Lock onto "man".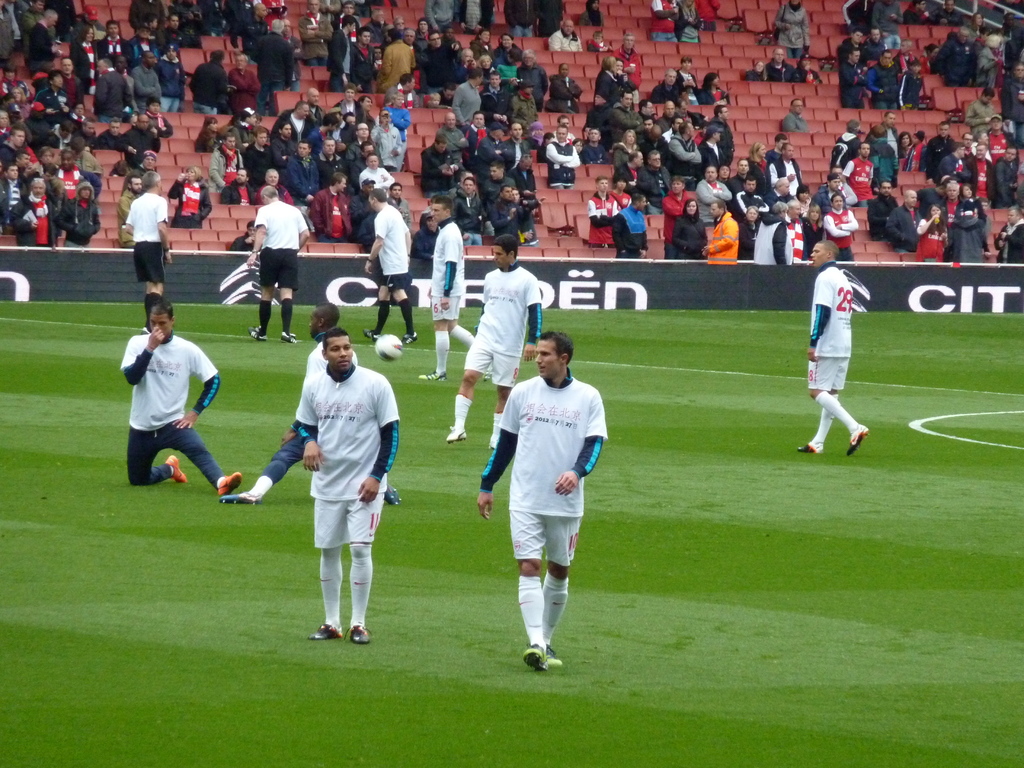
Locked: select_region(381, 28, 416, 89).
